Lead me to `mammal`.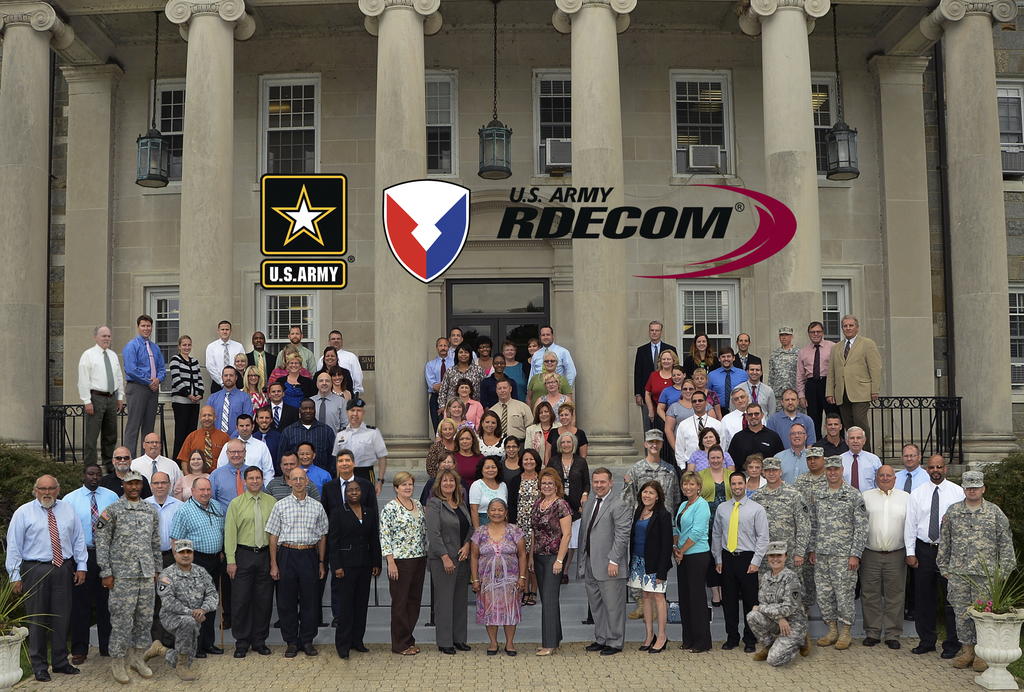
Lead to detection(282, 326, 319, 378).
